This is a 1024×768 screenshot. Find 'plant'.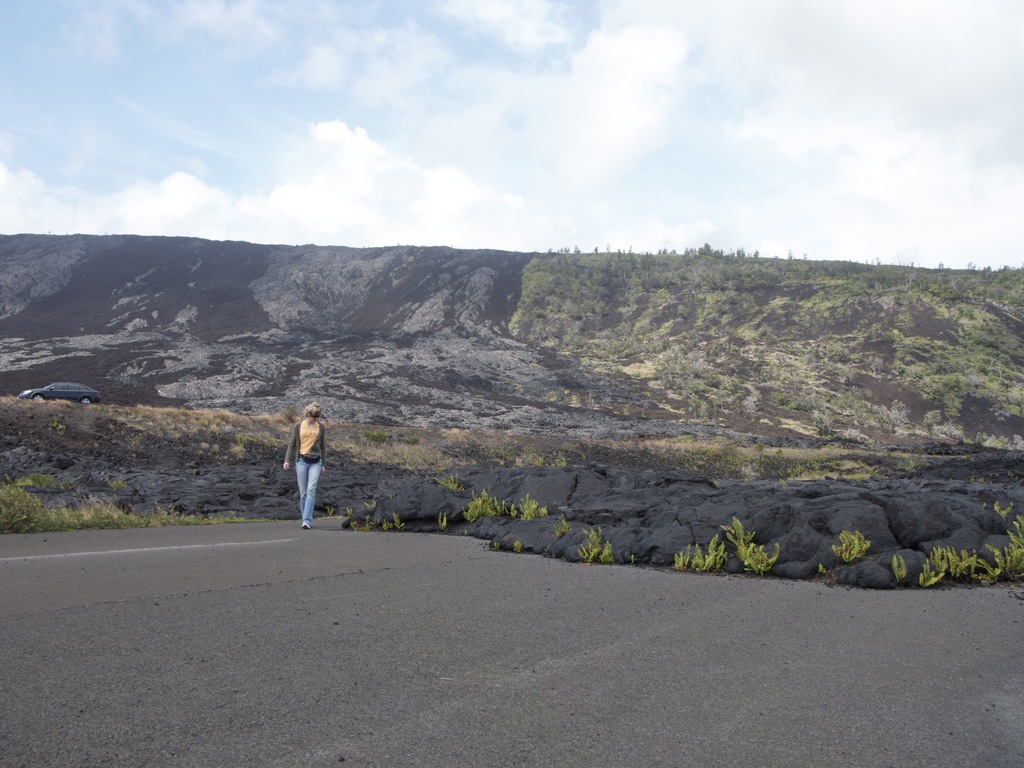
Bounding box: [989, 500, 1017, 519].
